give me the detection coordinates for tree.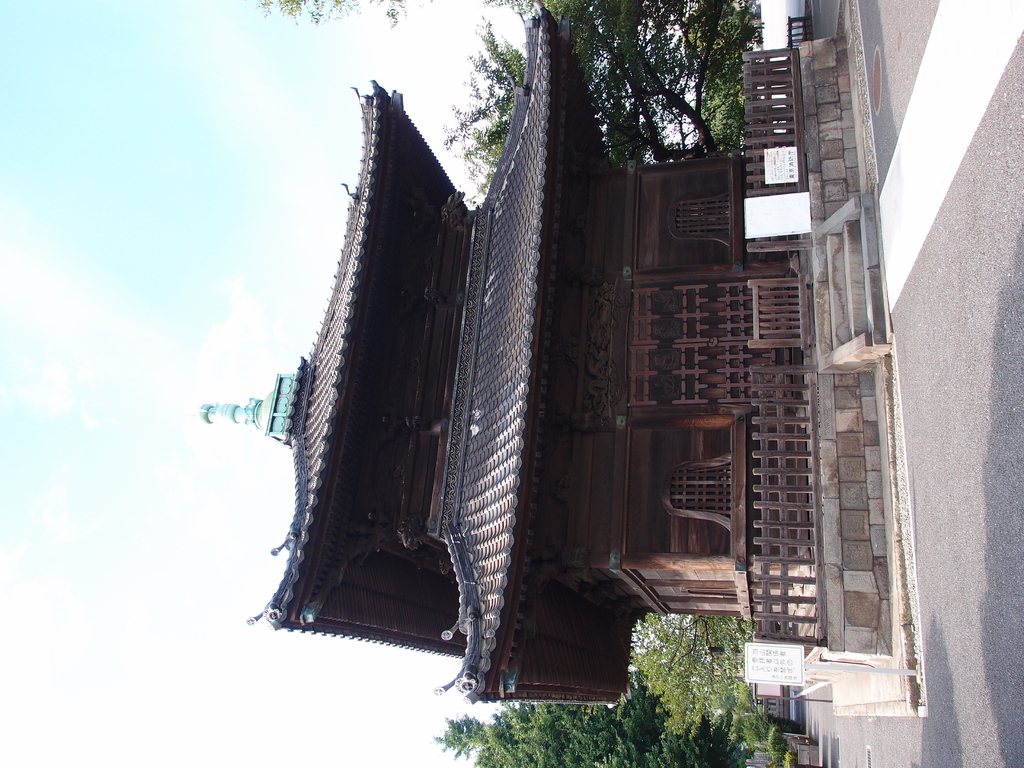
pyautogui.locateOnScreen(427, 701, 805, 767).
